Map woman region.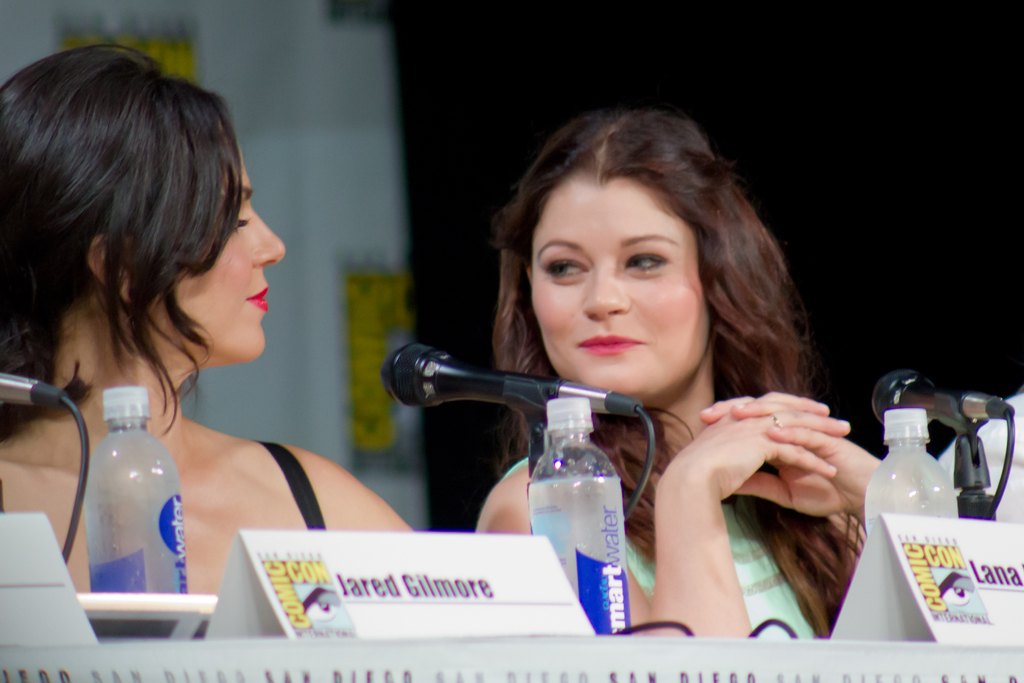
Mapped to [x1=15, y1=49, x2=419, y2=636].
